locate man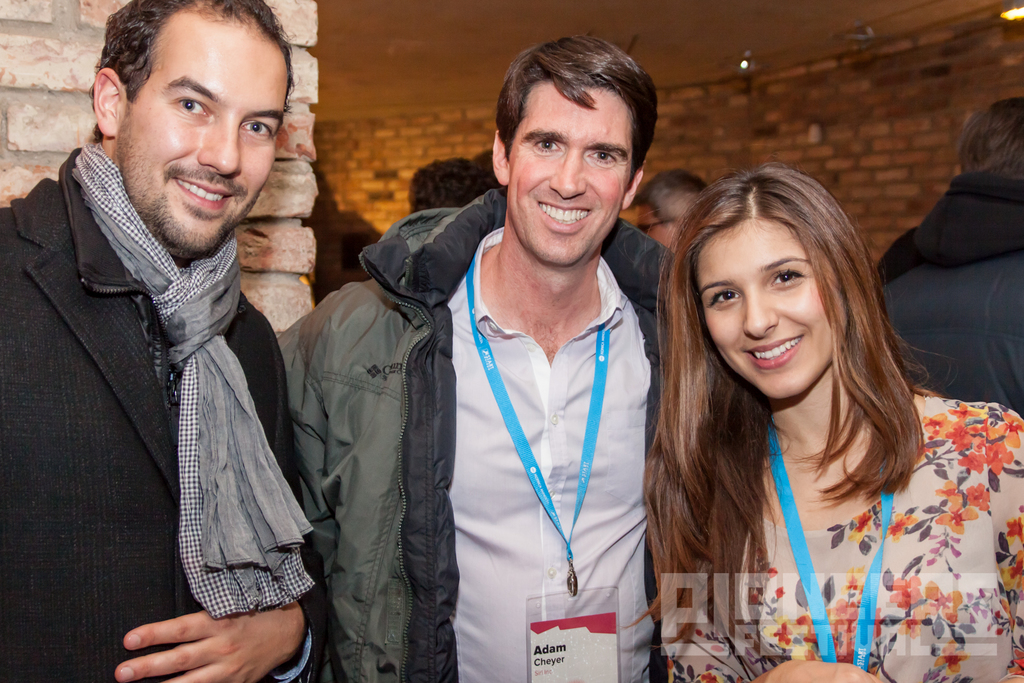
x1=406, y1=161, x2=501, y2=215
